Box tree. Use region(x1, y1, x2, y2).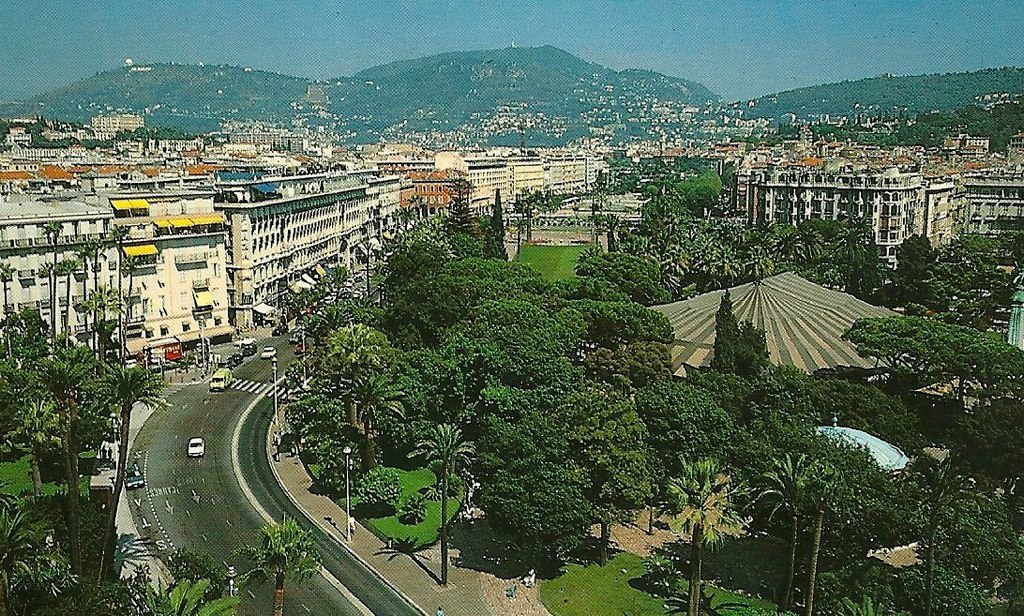
region(57, 259, 79, 371).
